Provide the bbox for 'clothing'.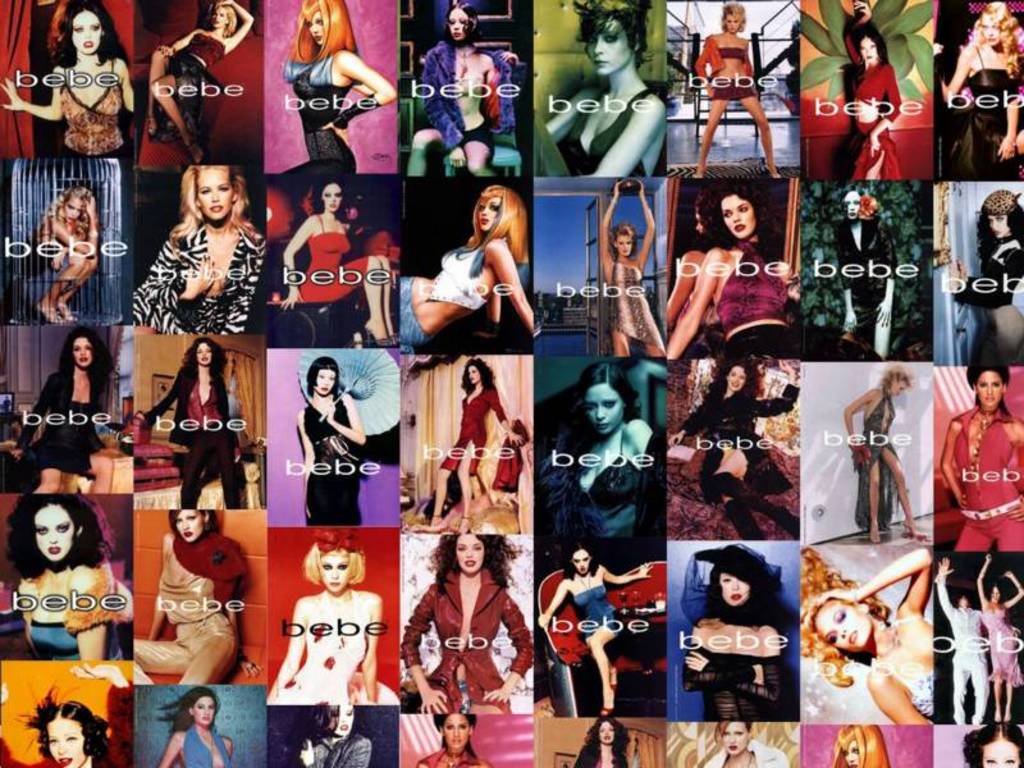
left=833, top=221, right=905, bottom=285.
